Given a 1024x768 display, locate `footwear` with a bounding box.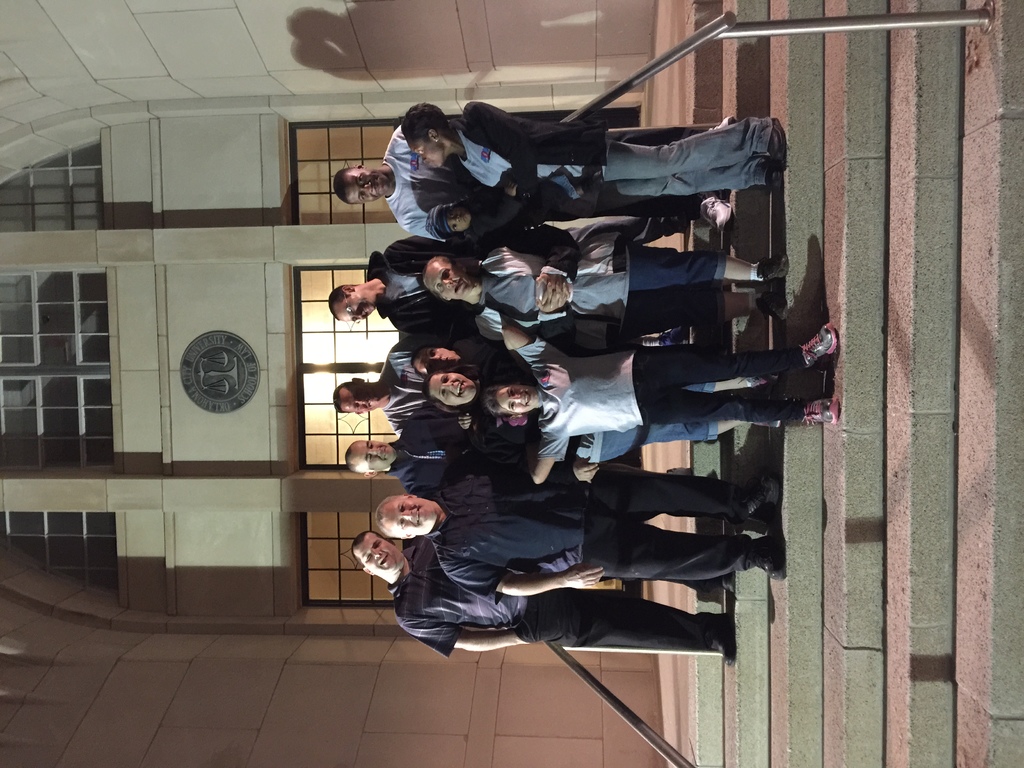
Located: rect(704, 611, 734, 668).
